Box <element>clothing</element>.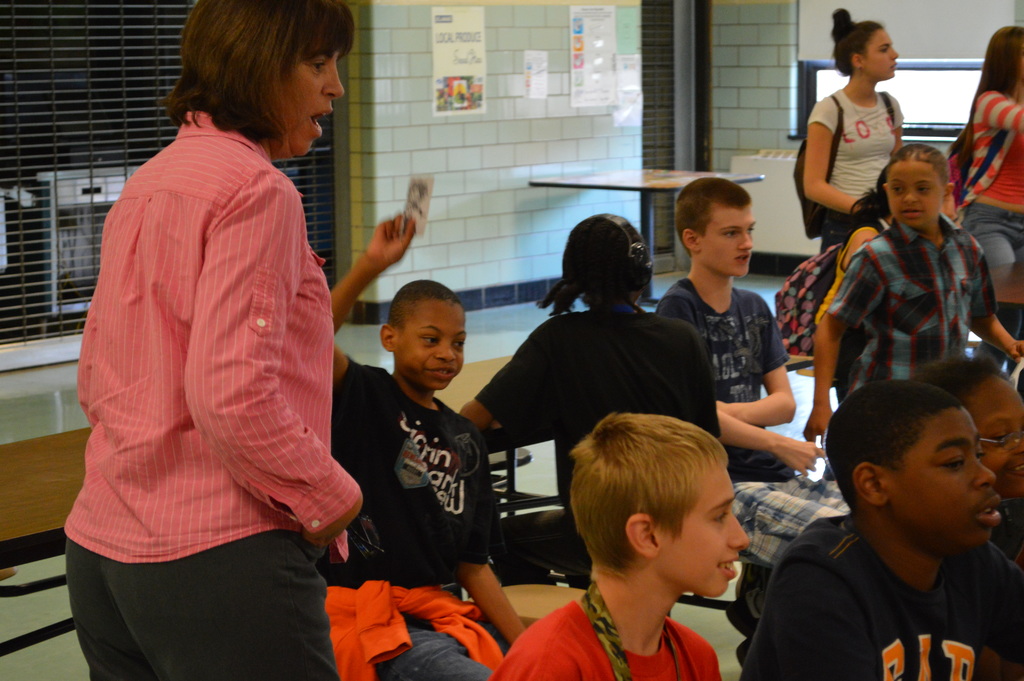
{"left": 812, "top": 209, "right": 990, "bottom": 395}.
